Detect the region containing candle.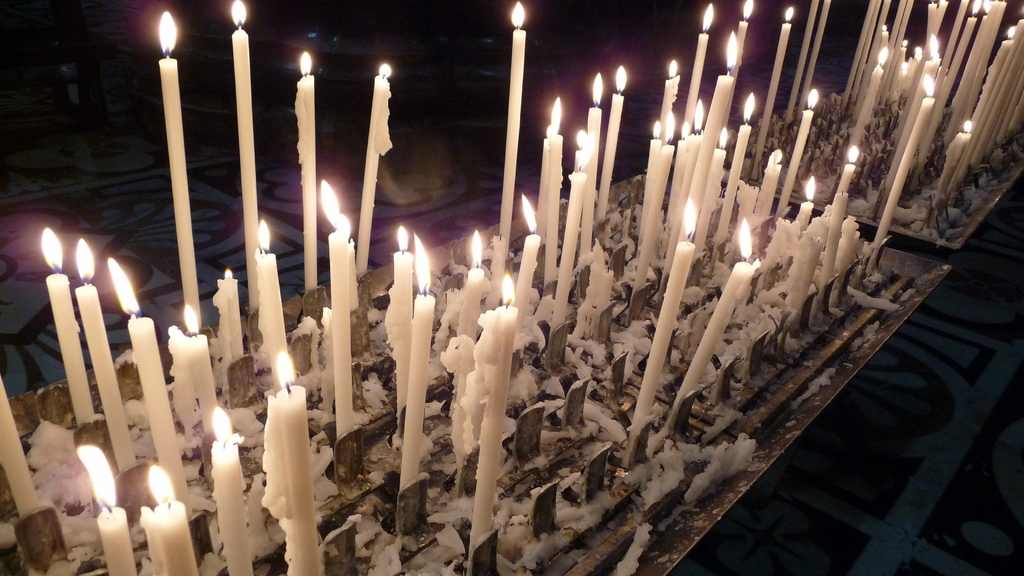
<region>540, 106, 563, 291</region>.
